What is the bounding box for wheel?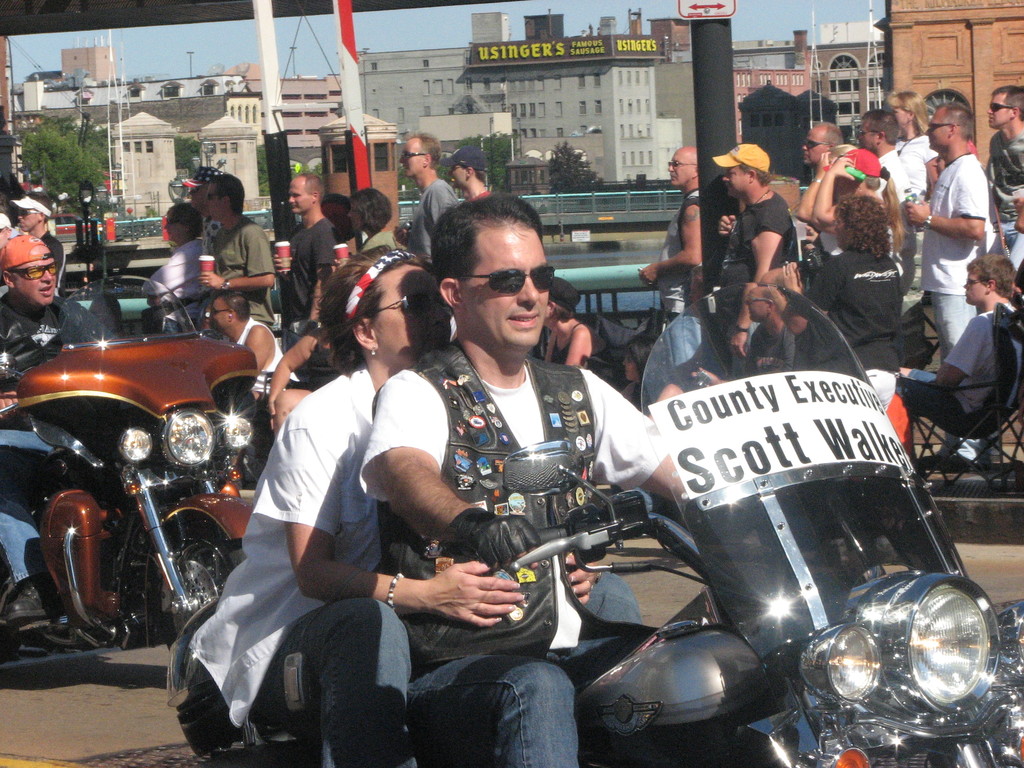
bbox=[150, 509, 260, 654].
